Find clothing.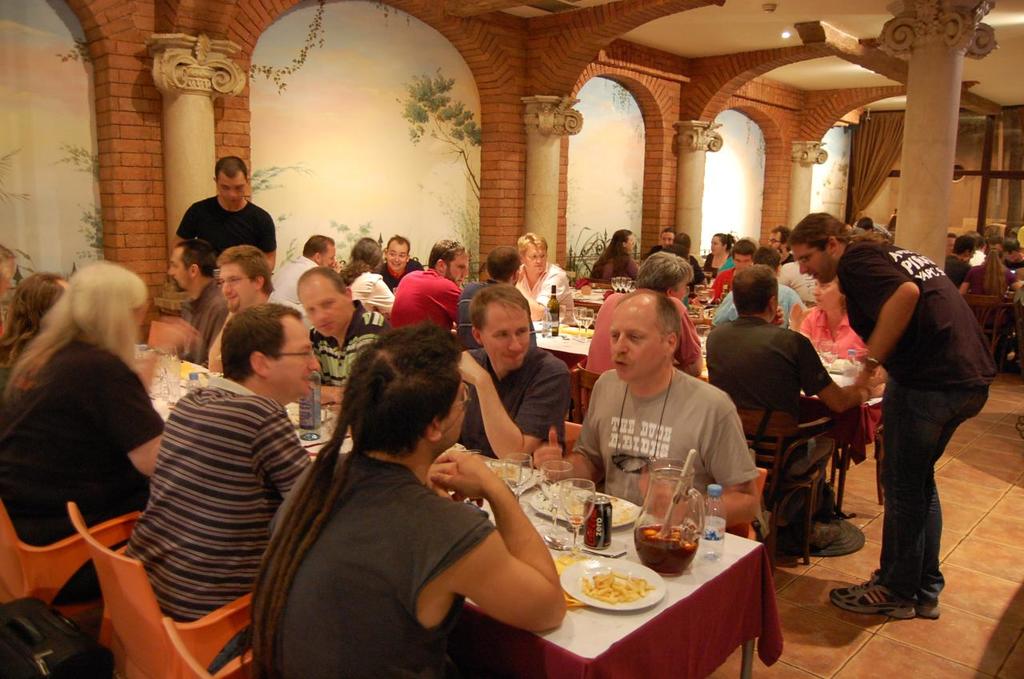
box=[458, 284, 536, 347].
